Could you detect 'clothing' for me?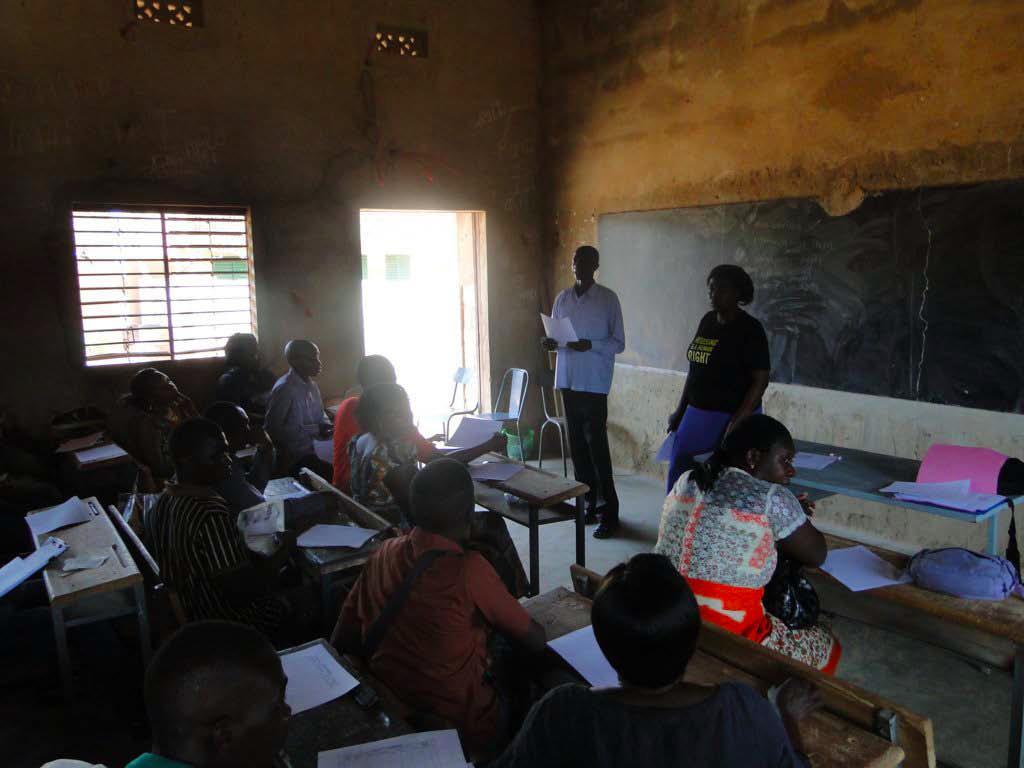
Detection result: BBox(330, 491, 534, 742).
